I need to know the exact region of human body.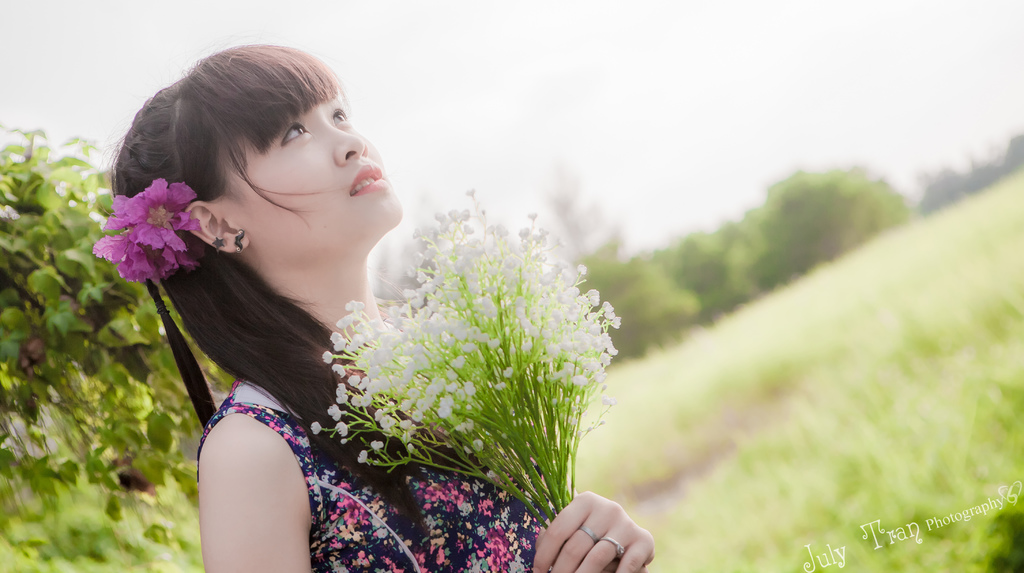
Region: rect(72, 25, 616, 553).
